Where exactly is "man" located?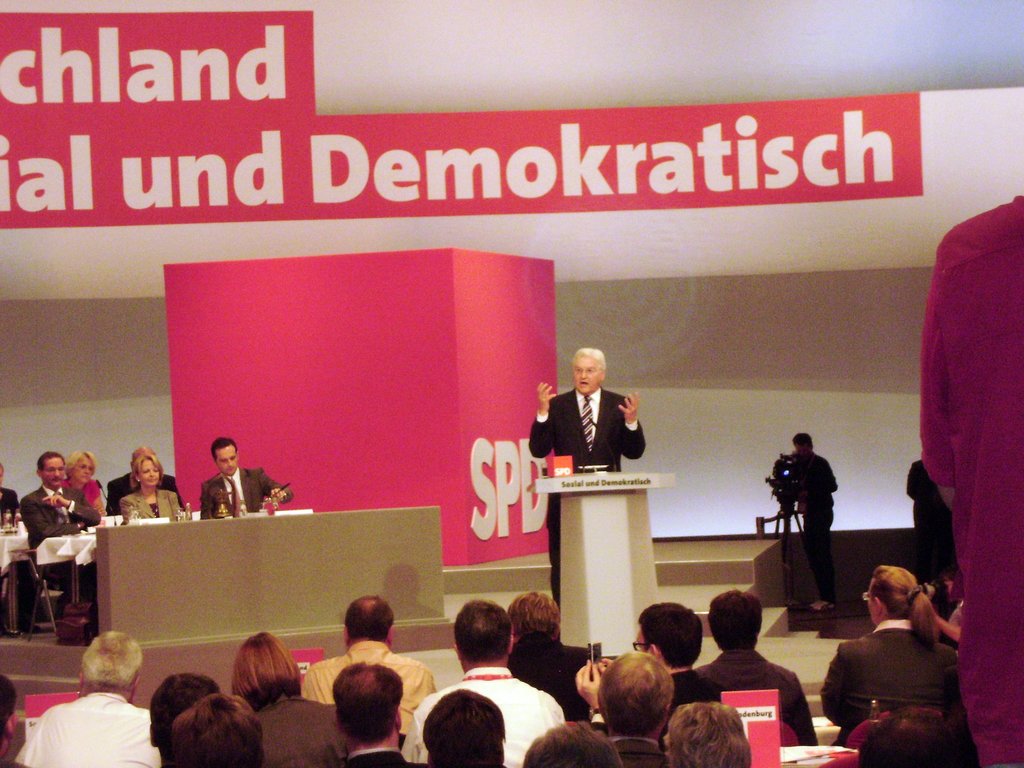
Its bounding box is bbox(505, 590, 592, 719).
